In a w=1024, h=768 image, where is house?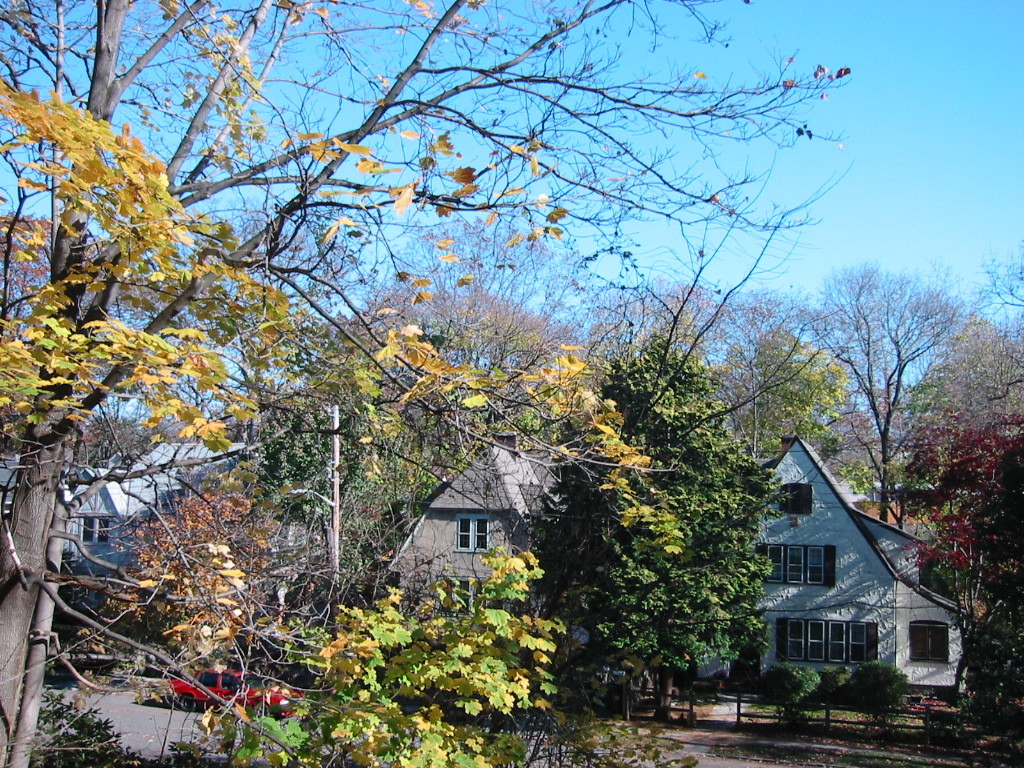
locate(667, 412, 954, 716).
